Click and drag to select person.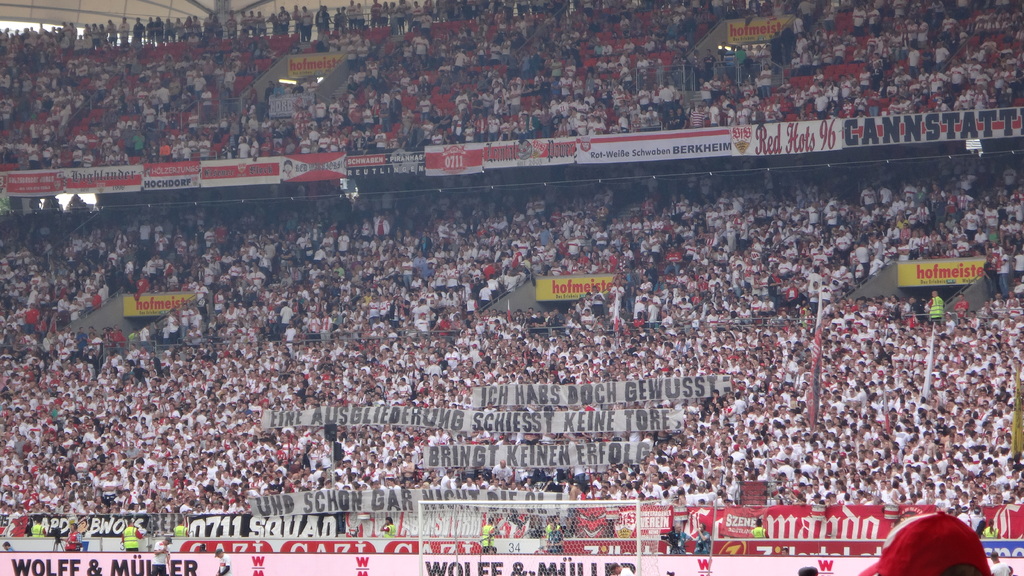
Selection: rect(216, 549, 232, 574).
